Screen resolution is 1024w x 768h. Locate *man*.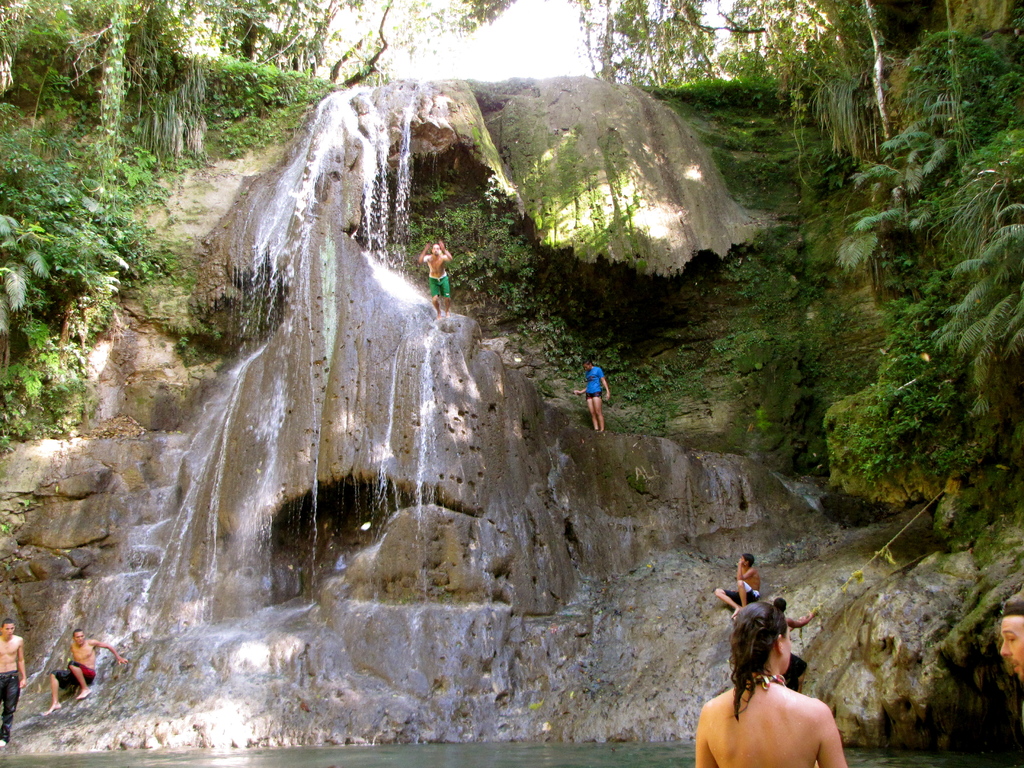
420/240/452/319.
